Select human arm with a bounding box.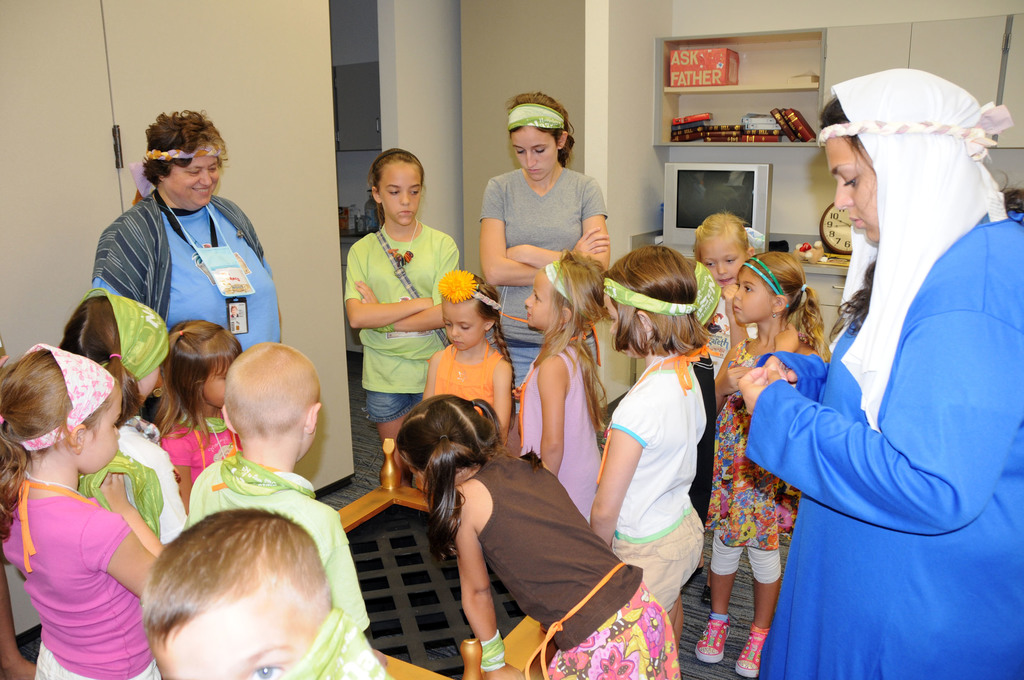
(582, 397, 644, 549).
